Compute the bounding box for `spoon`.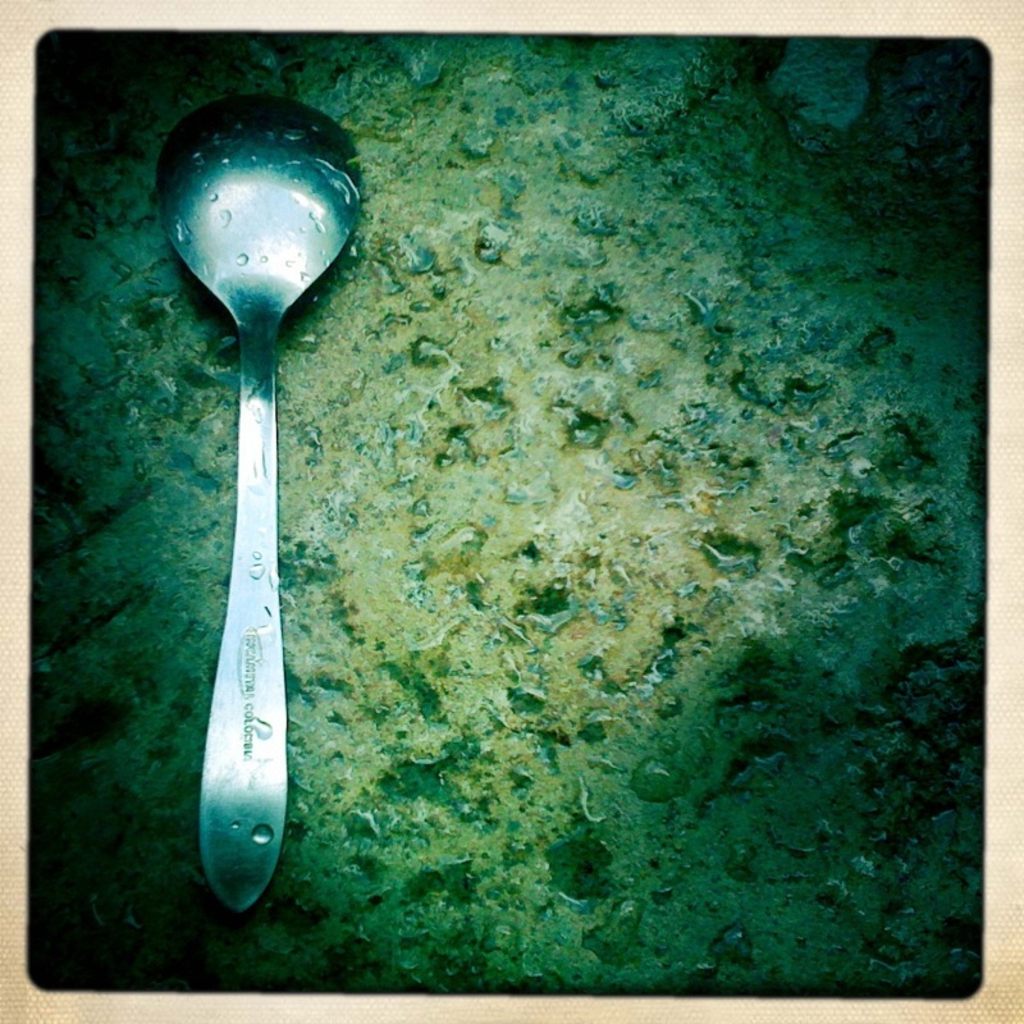
bbox=(159, 93, 362, 920).
